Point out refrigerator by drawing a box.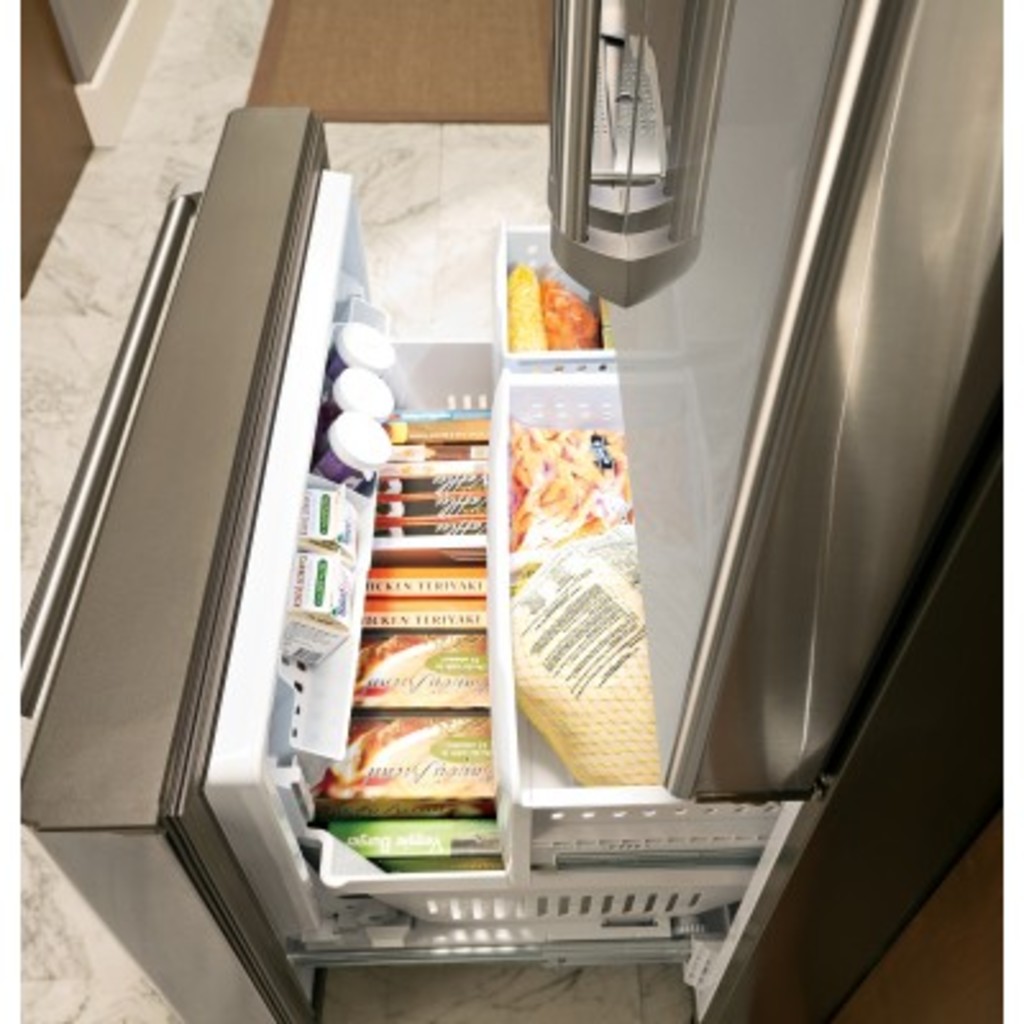
26/10/998/1016.
